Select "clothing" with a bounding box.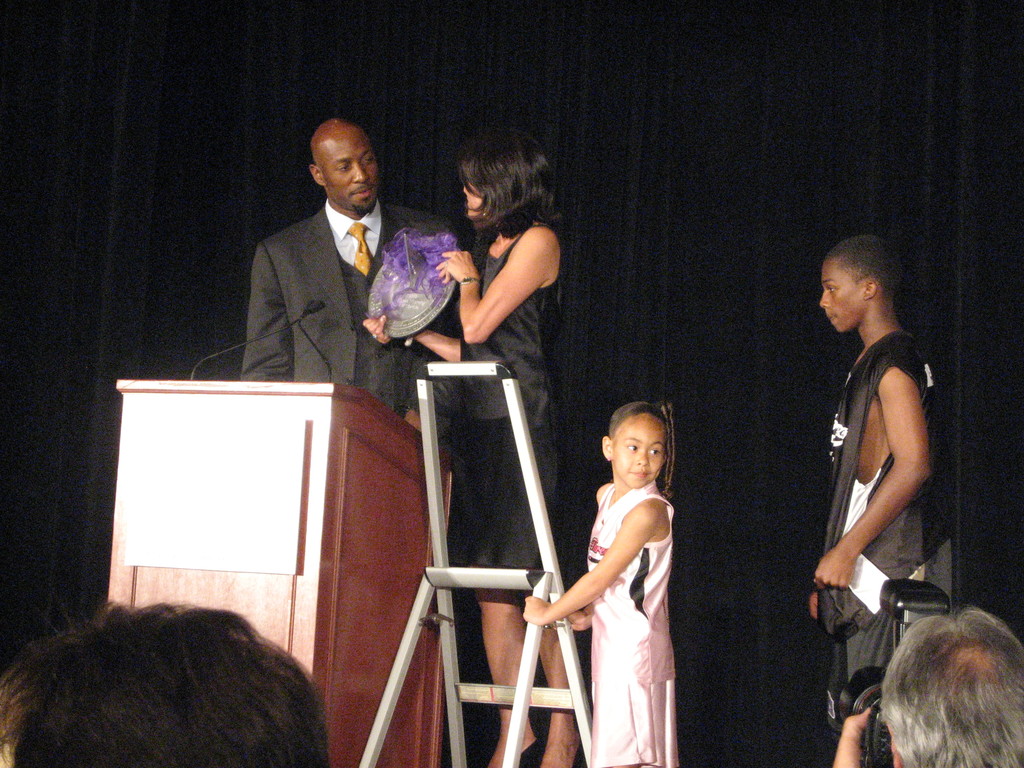
pyautogui.locateOnScreen(236, 186, 466, 452).
